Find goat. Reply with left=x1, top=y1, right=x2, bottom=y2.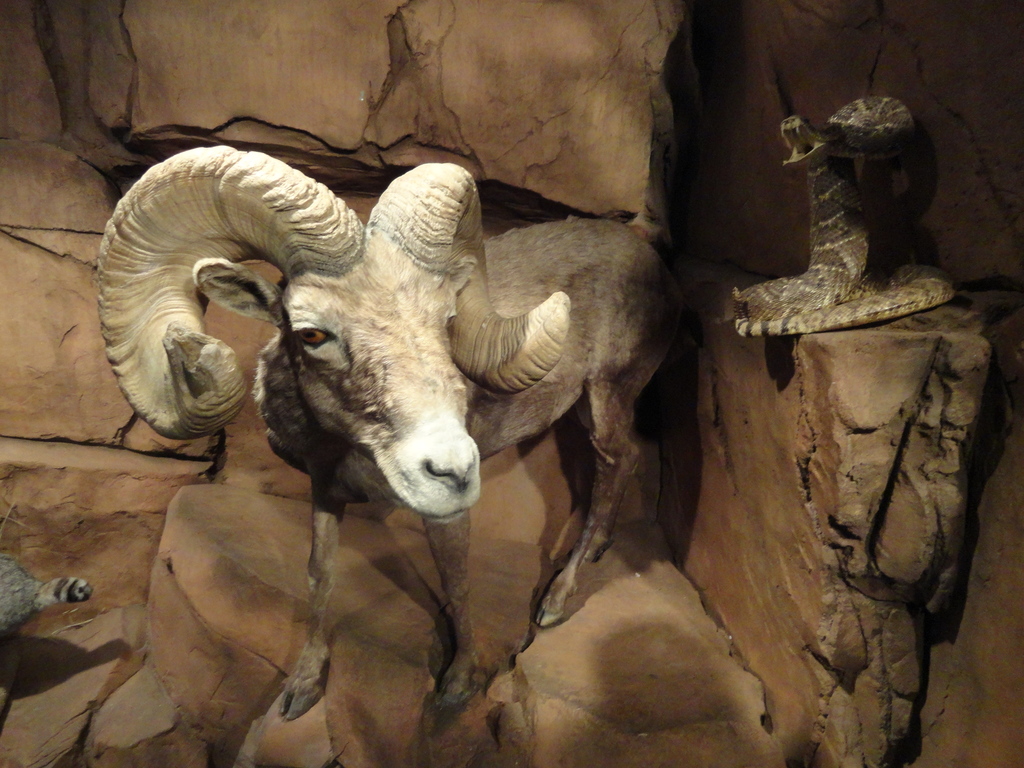
left=96, top=148, right=684, bottom=723.
